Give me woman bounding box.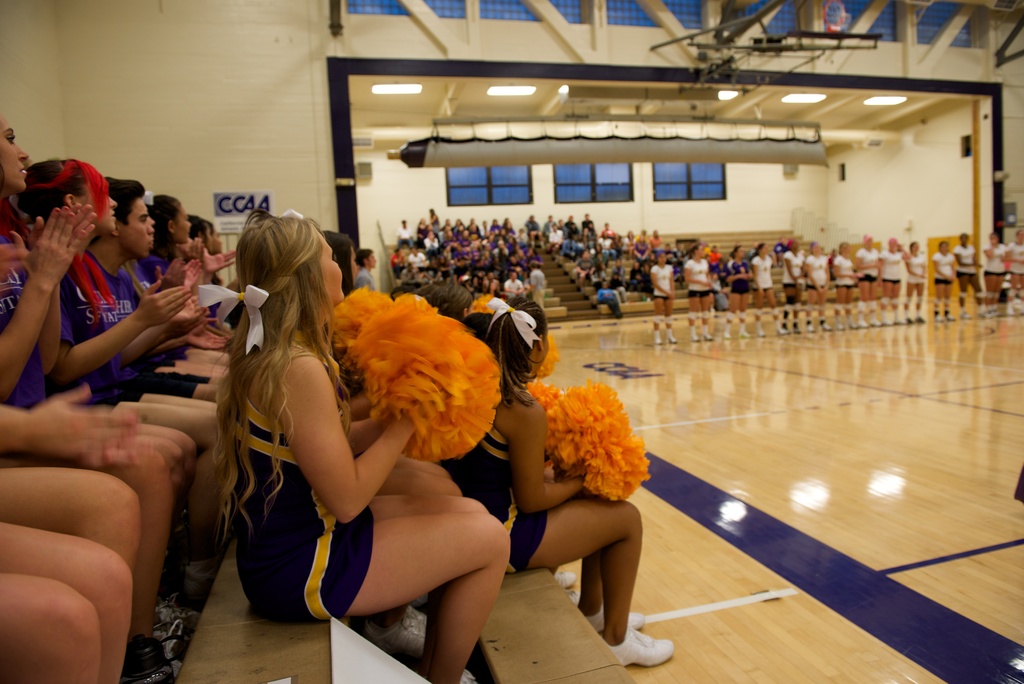
detection(0, 110, 180, 683).
